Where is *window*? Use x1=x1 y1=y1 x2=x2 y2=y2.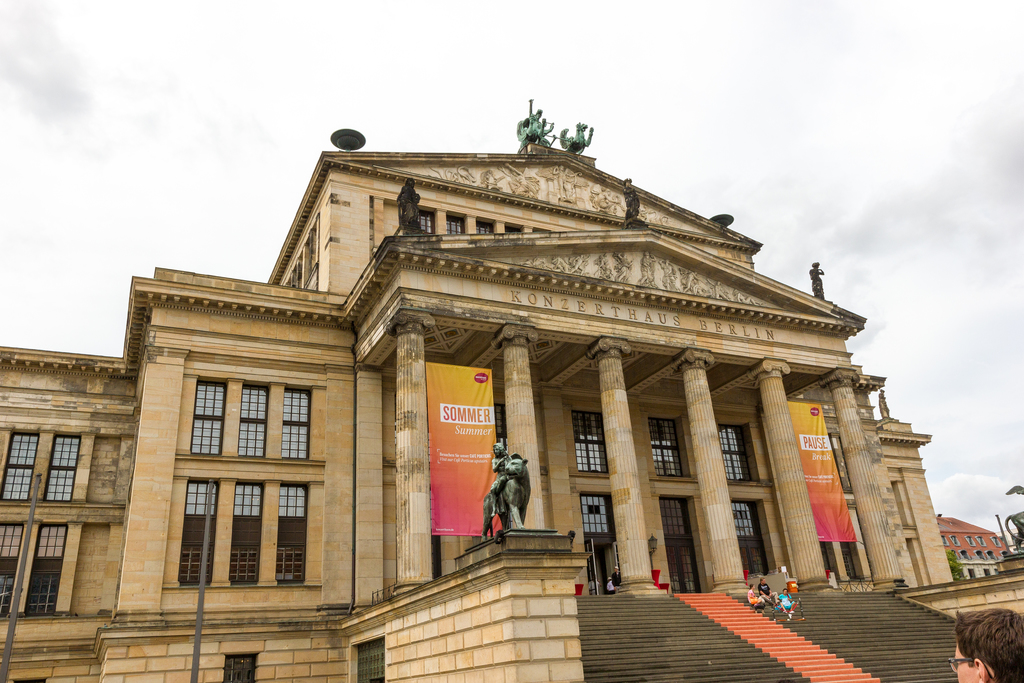
x1=632 y1=404 x2=687 y2=481.
